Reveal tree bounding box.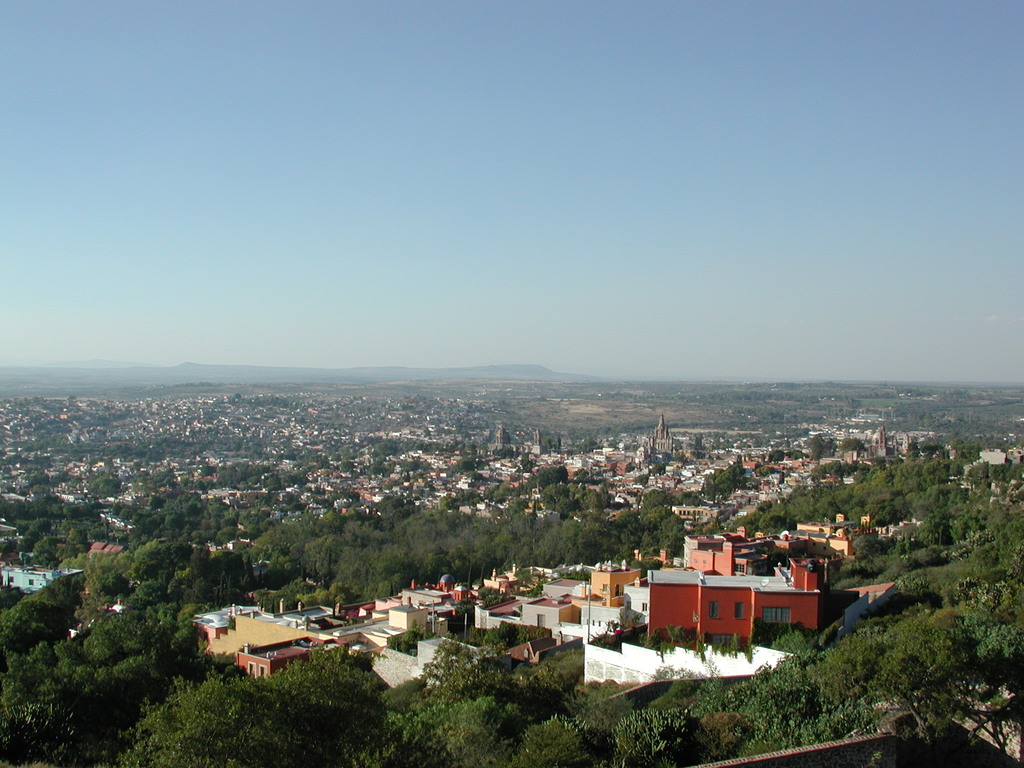
Revealed: bbox=[88, 605, 173, 694].
